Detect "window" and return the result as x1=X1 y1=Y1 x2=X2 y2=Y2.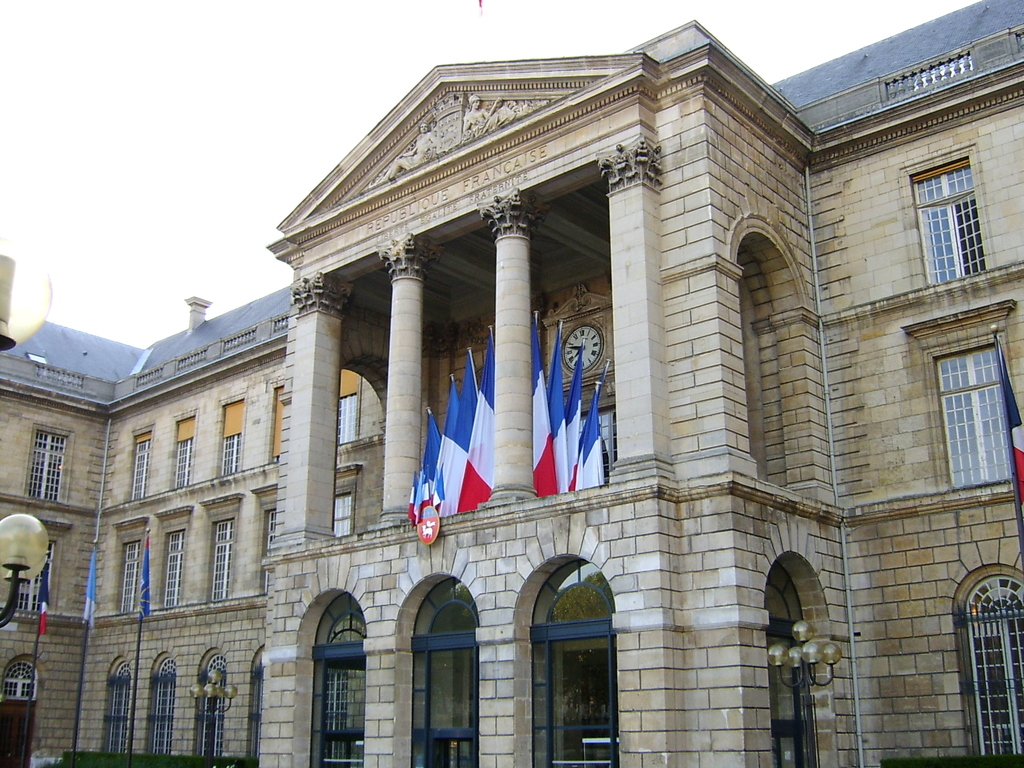
x1=172 y1=416 x2=195 y2=490.
